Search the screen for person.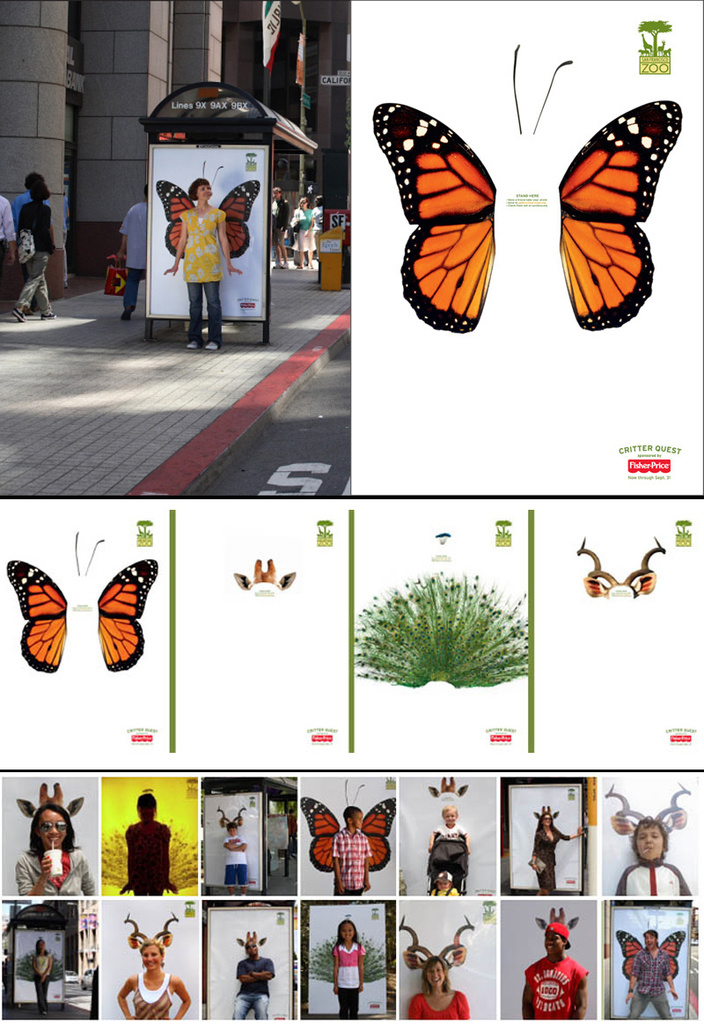
Found at [x1=11, y1=168, x2=48, y2=295].
